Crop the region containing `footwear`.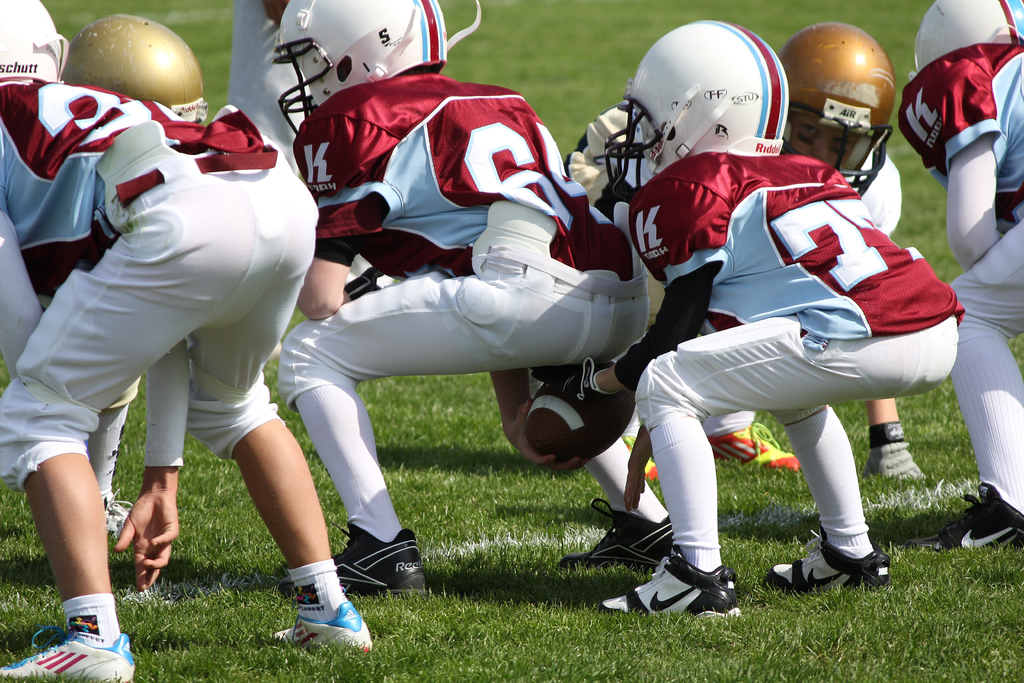
Crop region: (left=764, top=531, right=891, bottom=598).
